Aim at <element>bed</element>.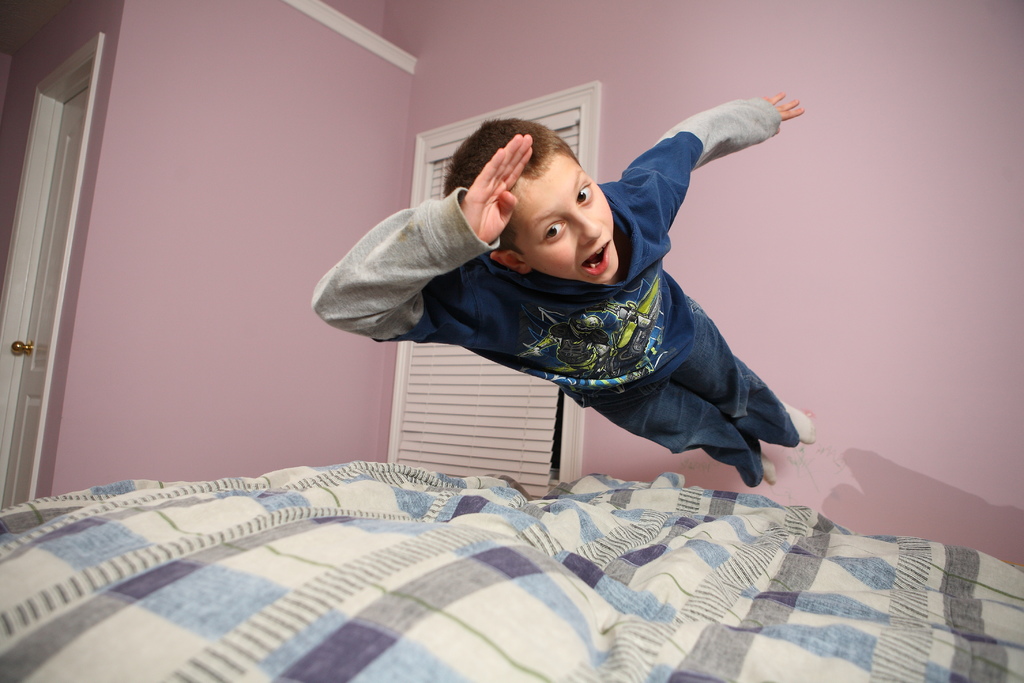
Aimed at [x1=0, y1=459, x2=1023, y2=682].
